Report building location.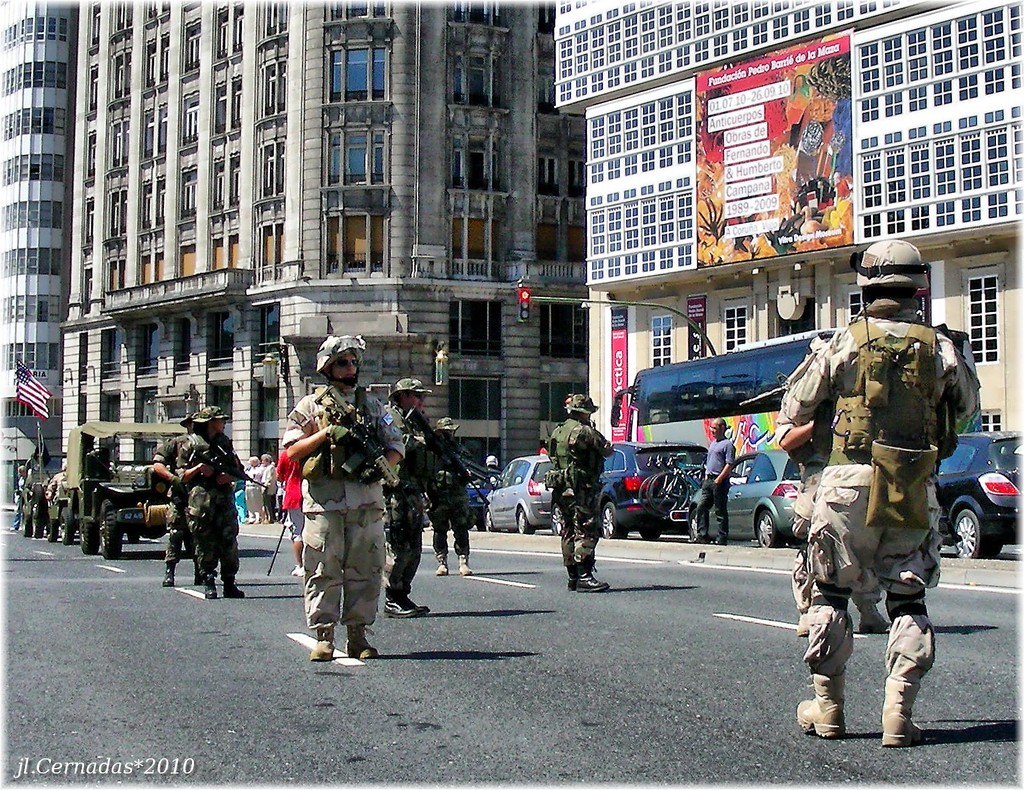
Report: 0, 2, 79, 500.
